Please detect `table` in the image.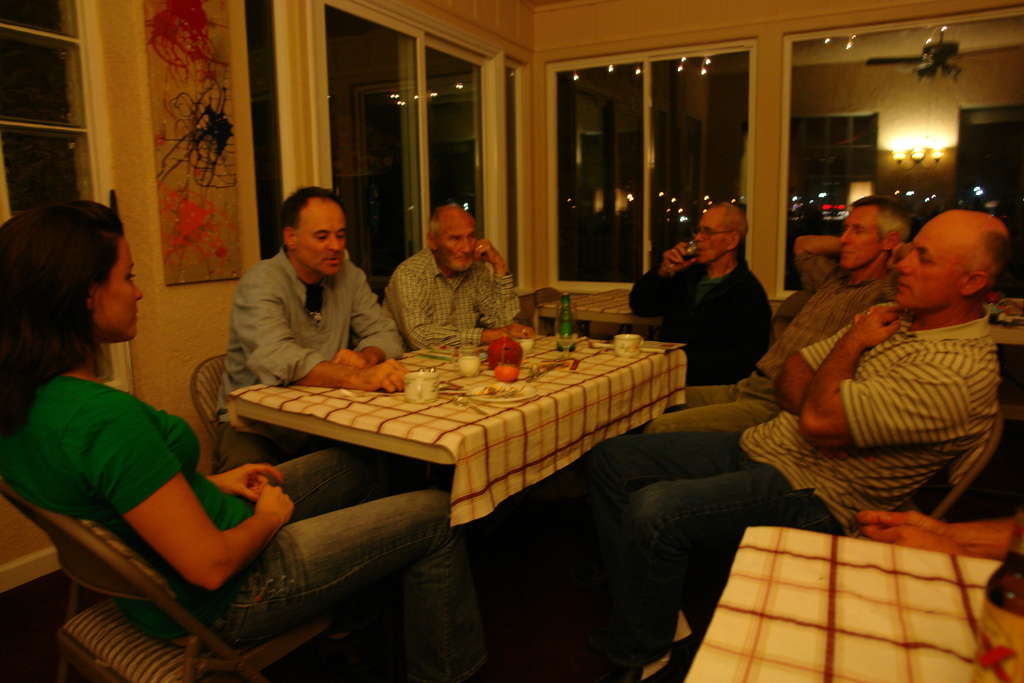
bbox(529, 285, 671, 342).
